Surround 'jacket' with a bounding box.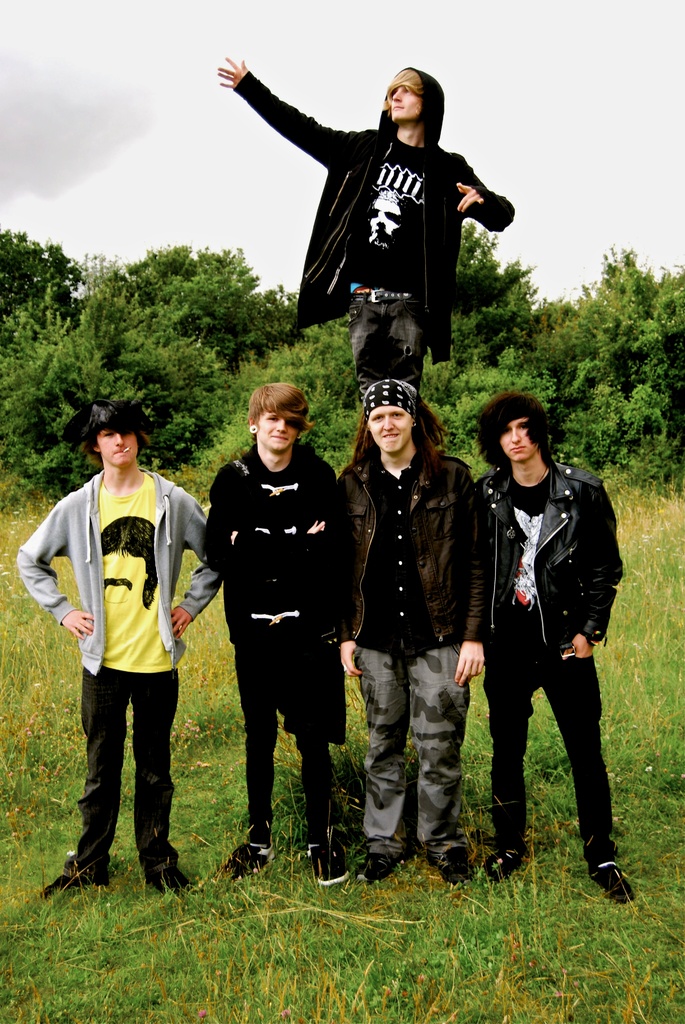
[328,426,501,648].
